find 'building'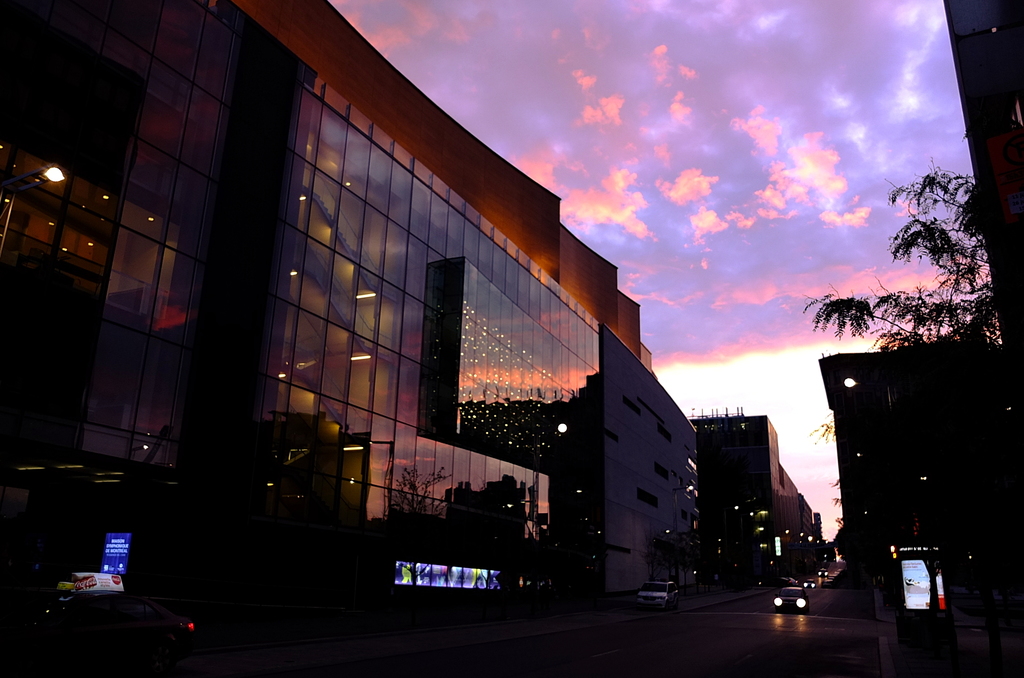
<box>944,0,1023,344</box>
